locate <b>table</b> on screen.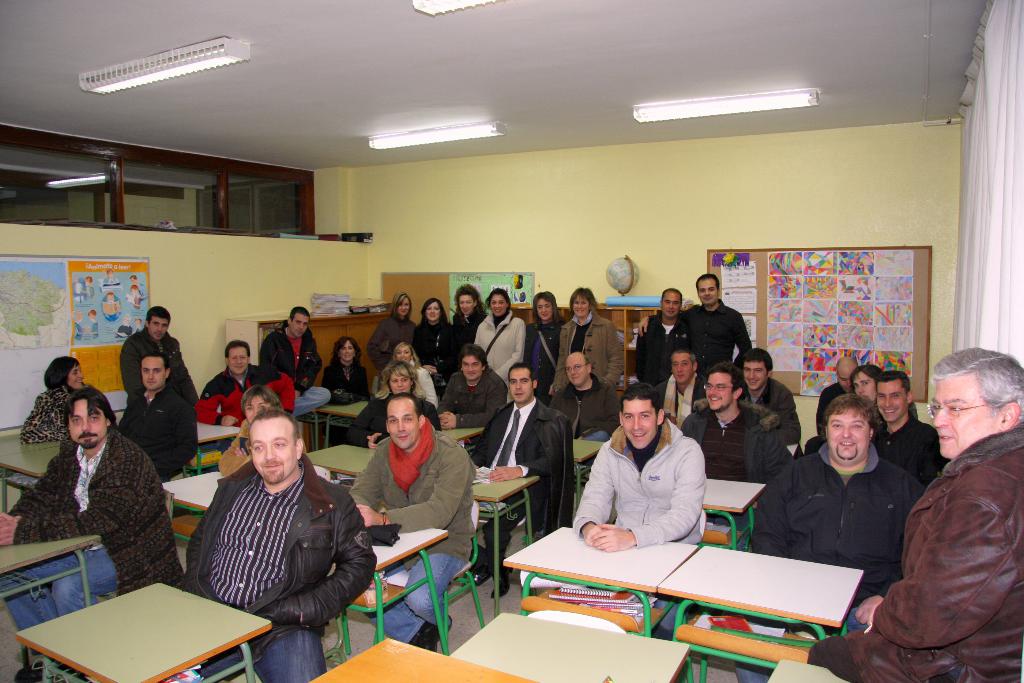
On screen at [x1=700, y1=478, x2=765, y2=548].
